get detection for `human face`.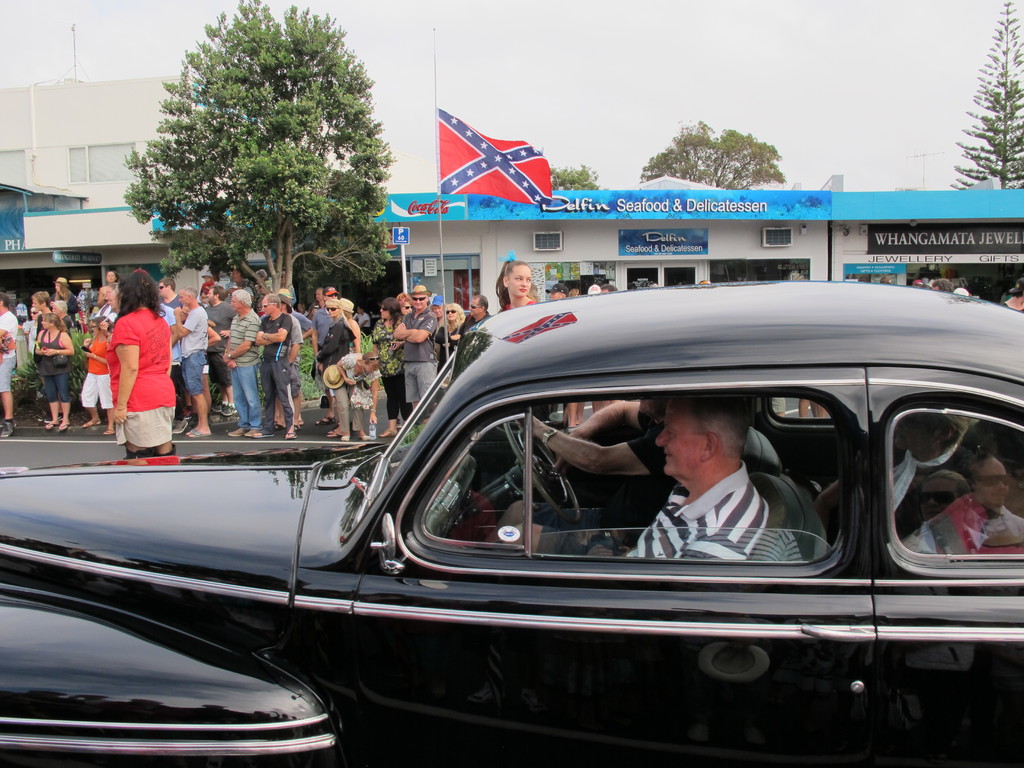
Detection: BBox(467, 298, 479, 314).
